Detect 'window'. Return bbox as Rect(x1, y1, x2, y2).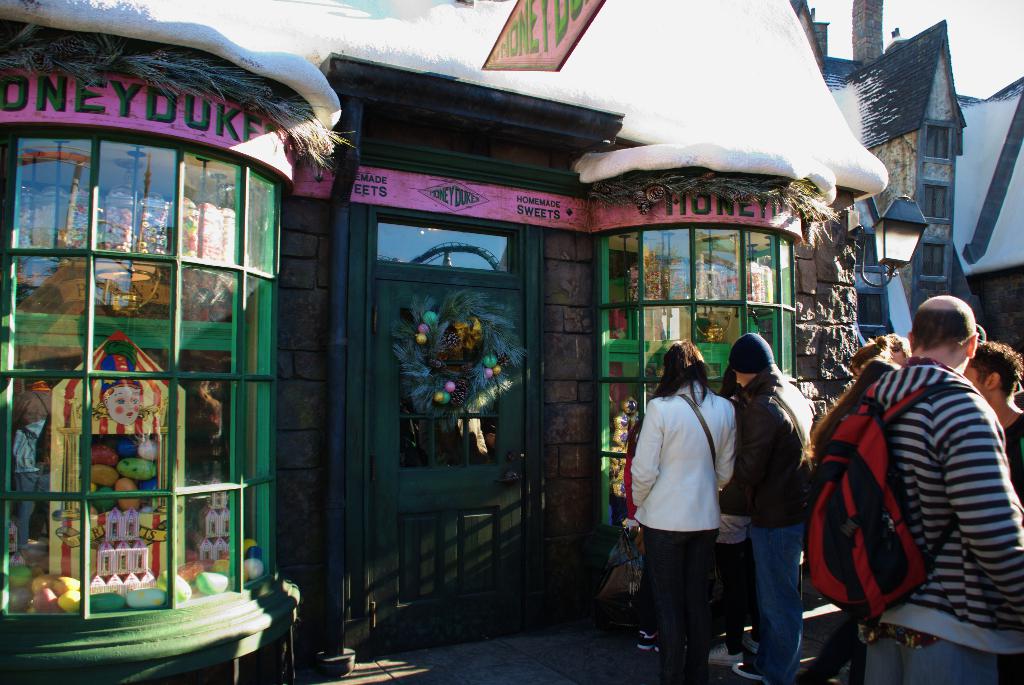
Rect(925, 179, 945, 226).
